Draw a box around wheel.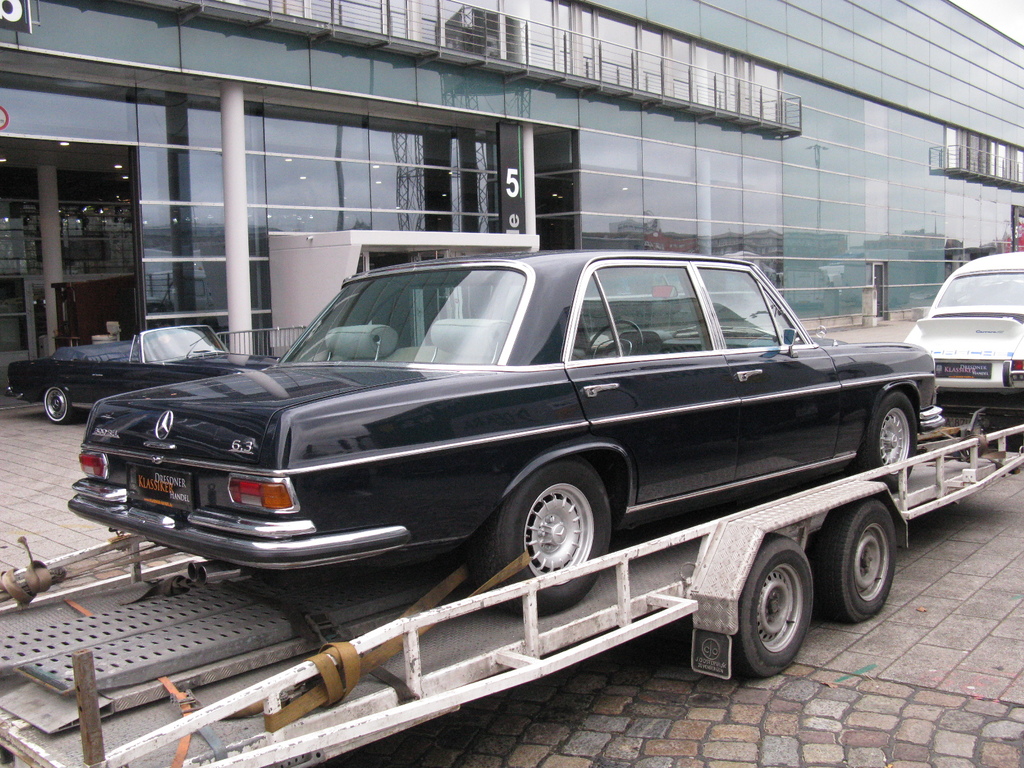
<region>729, 560, 819, 682</region>.
